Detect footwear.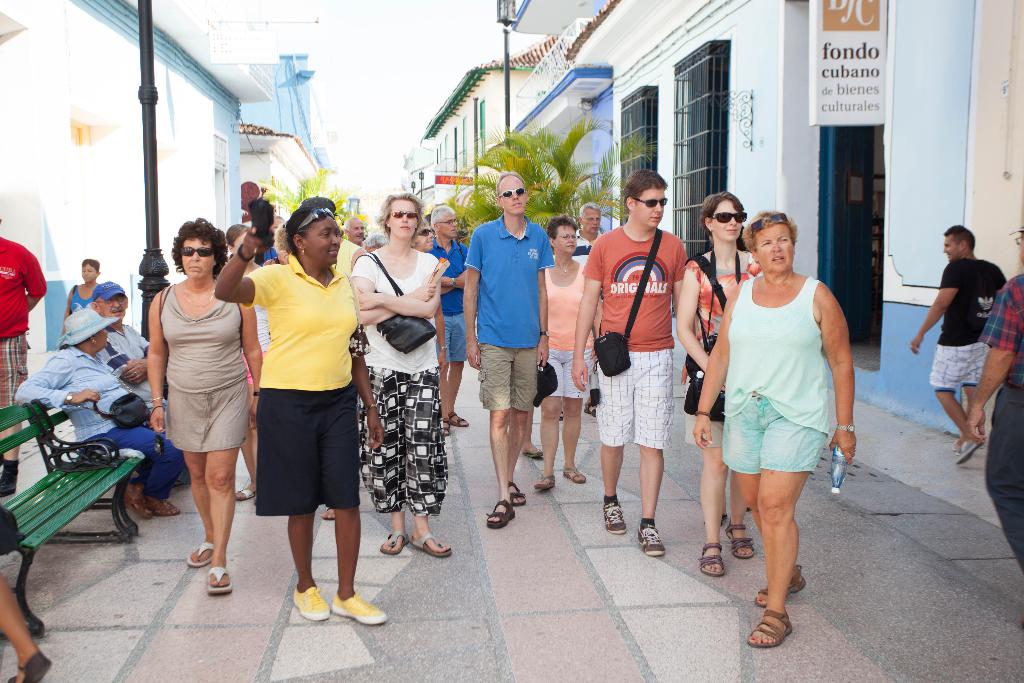
Detected at box(485, 495, 519, 531).
